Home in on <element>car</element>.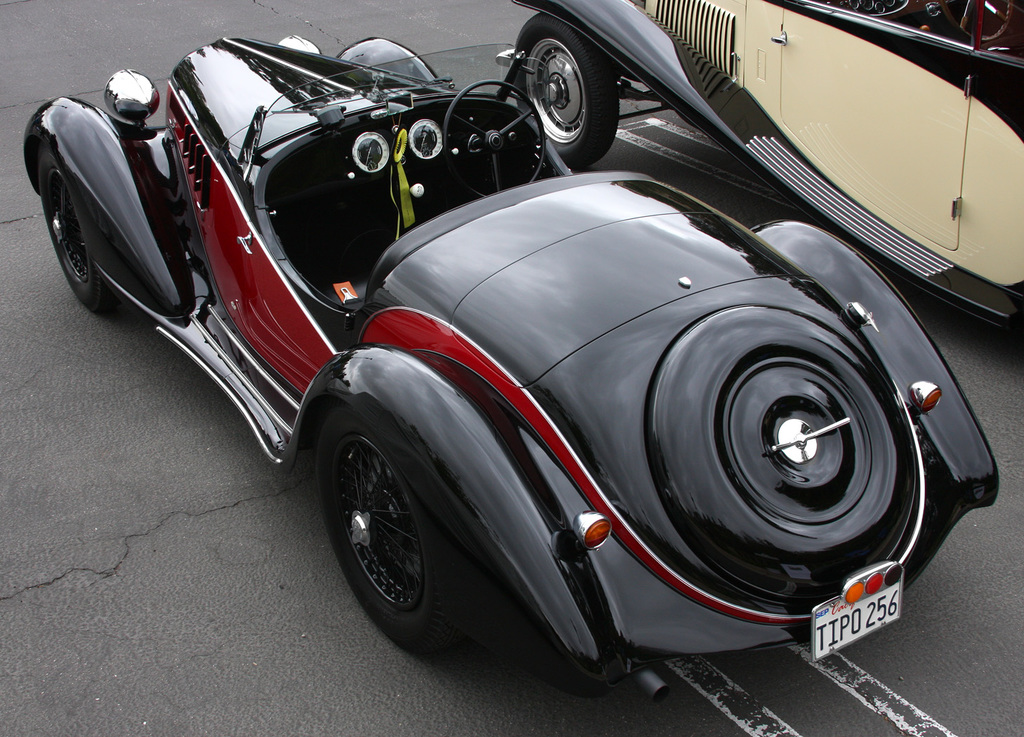
Homed in at bbox=(73, 41, 1002, 684).
